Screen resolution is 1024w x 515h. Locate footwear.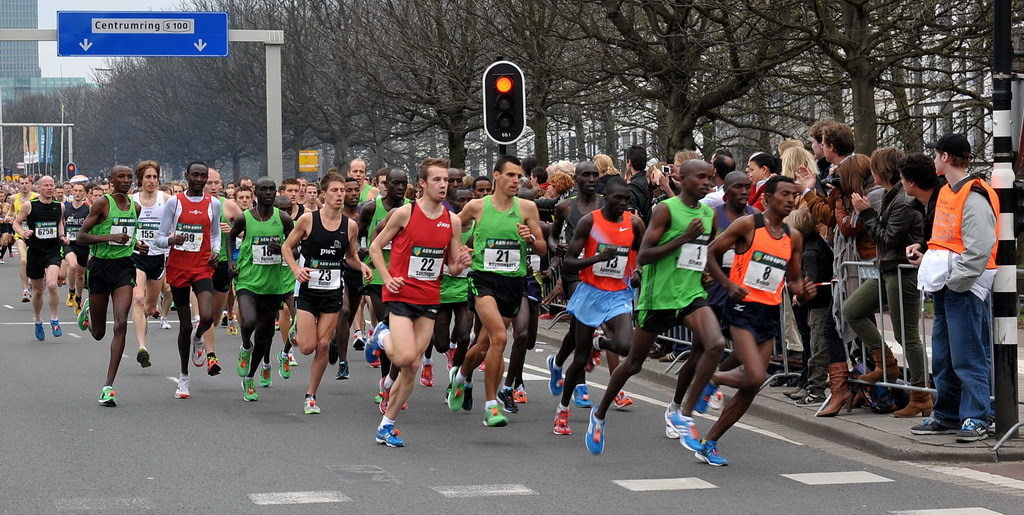
x1=159, y1=315, x2=168, y2=333.
